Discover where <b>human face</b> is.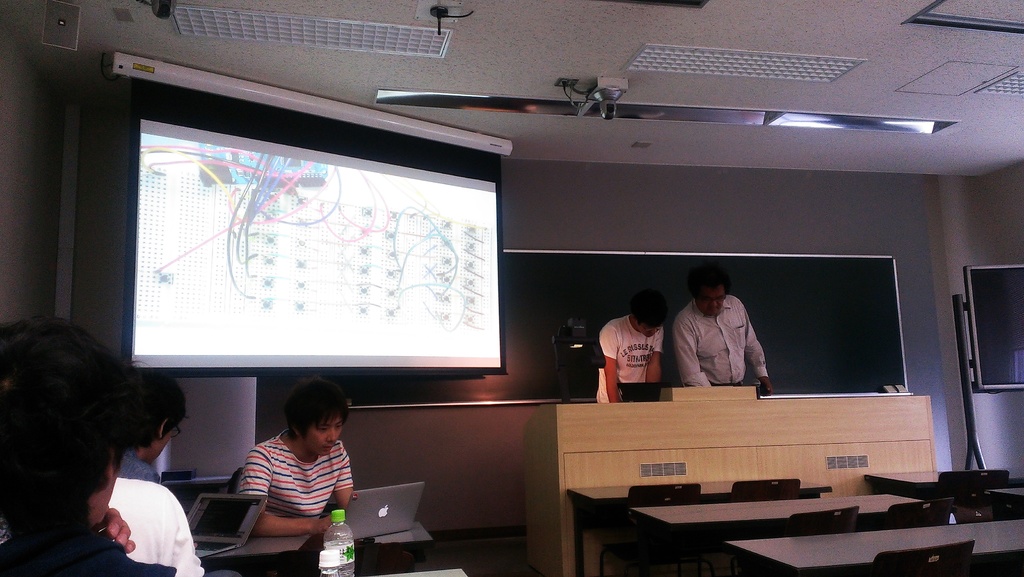
Discovered at select_region(295, 405, 348, 453).
